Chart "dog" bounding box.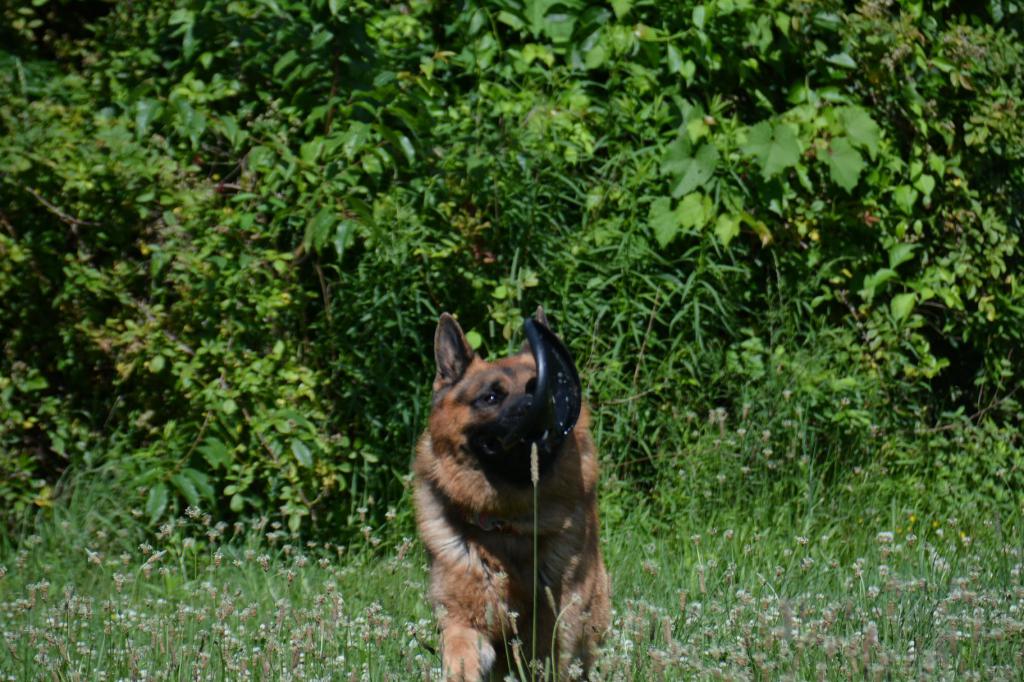
Charted: select_region(408, 306, 615, 681).
